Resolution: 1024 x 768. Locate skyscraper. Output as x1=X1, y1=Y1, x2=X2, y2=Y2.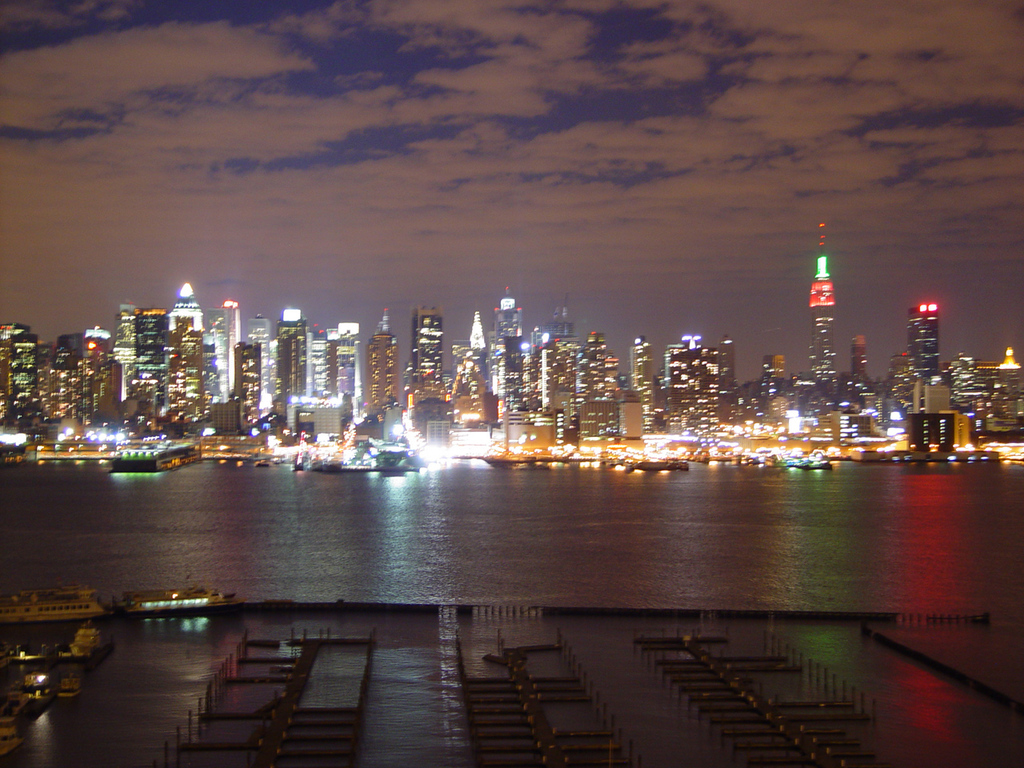
x1=894, y1=299, x2=1023, y2=461.
